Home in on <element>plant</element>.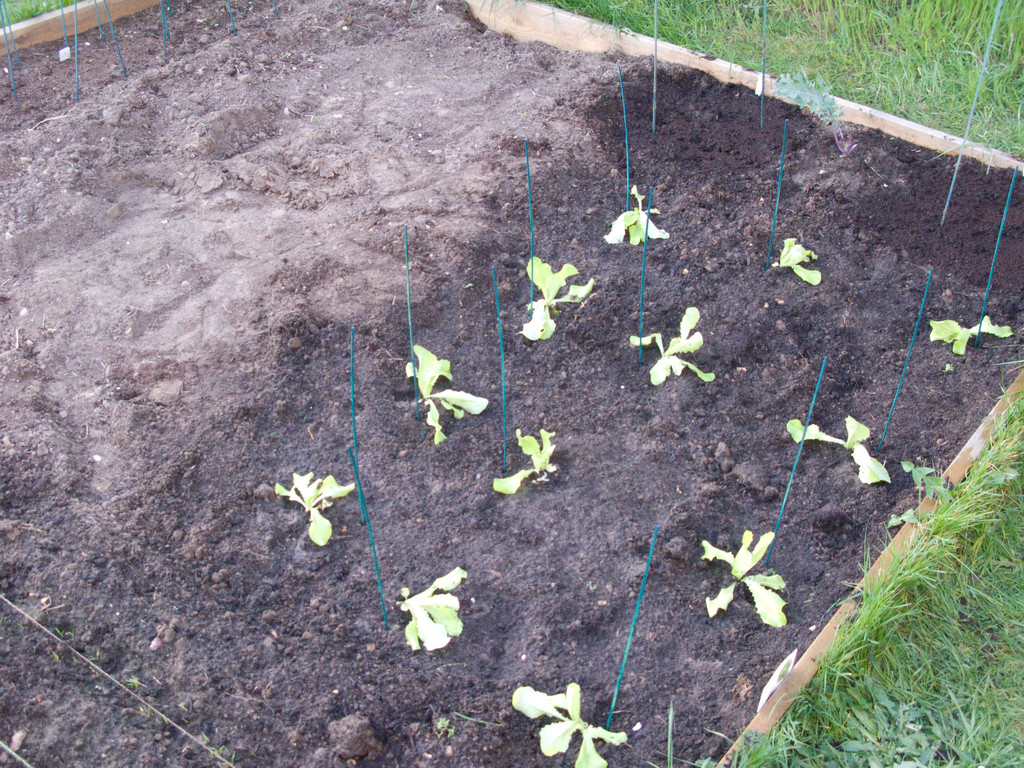
Homed in at region(779, 419, 884, 483).
